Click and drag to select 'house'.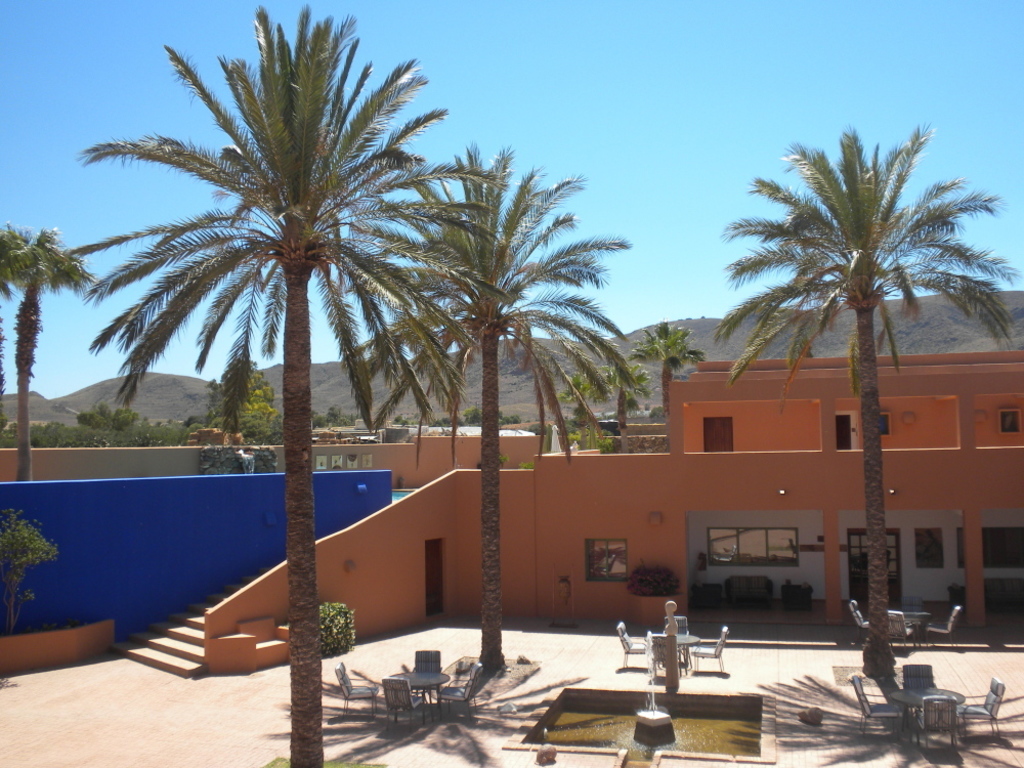
Selection: bbox=[664, 346, 1023, 605].
